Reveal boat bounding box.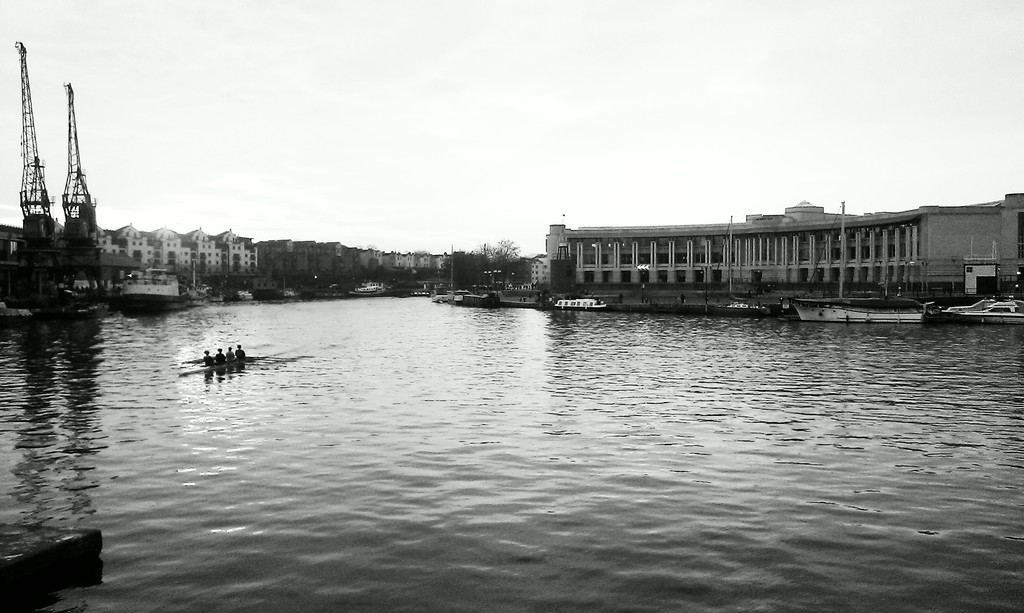
Revealed: crop(182, 335, 252, 386).
